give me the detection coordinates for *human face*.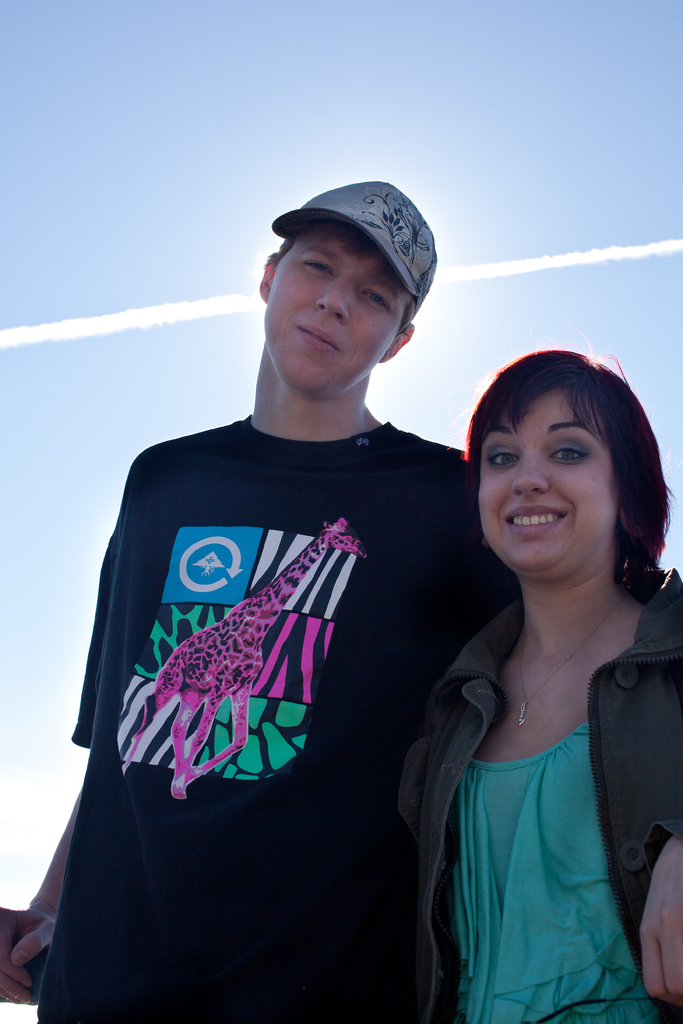
box=[477, 389, 613, 580].
